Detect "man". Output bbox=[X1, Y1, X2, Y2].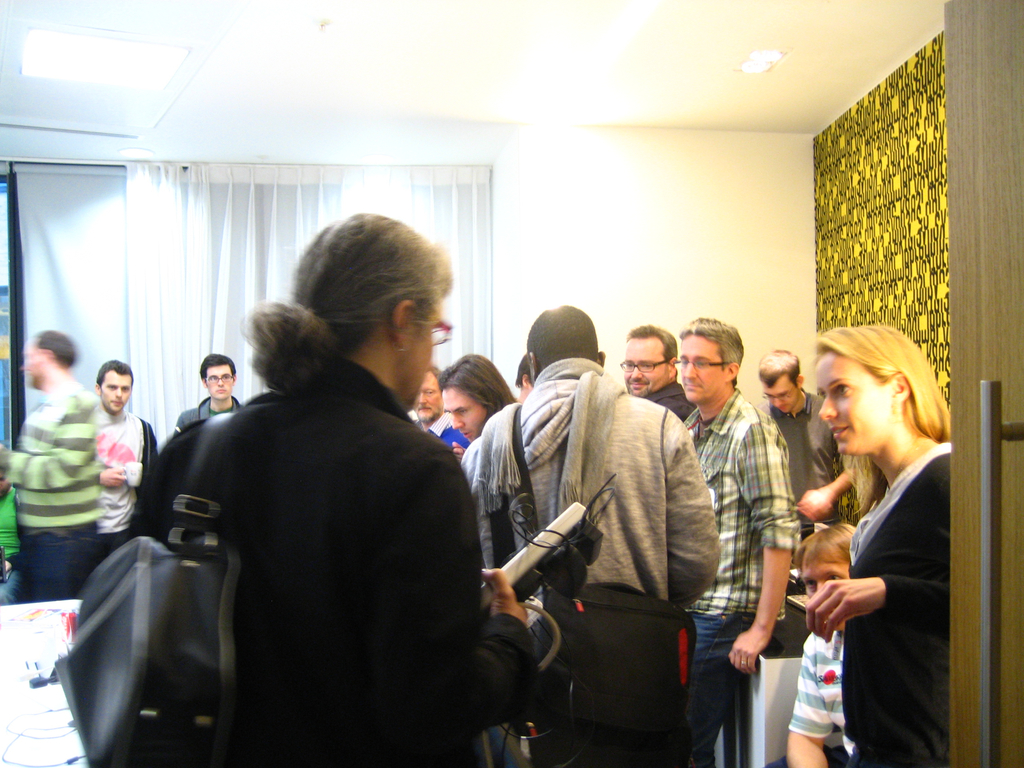
bbox=[397, 367, 478, 450].
